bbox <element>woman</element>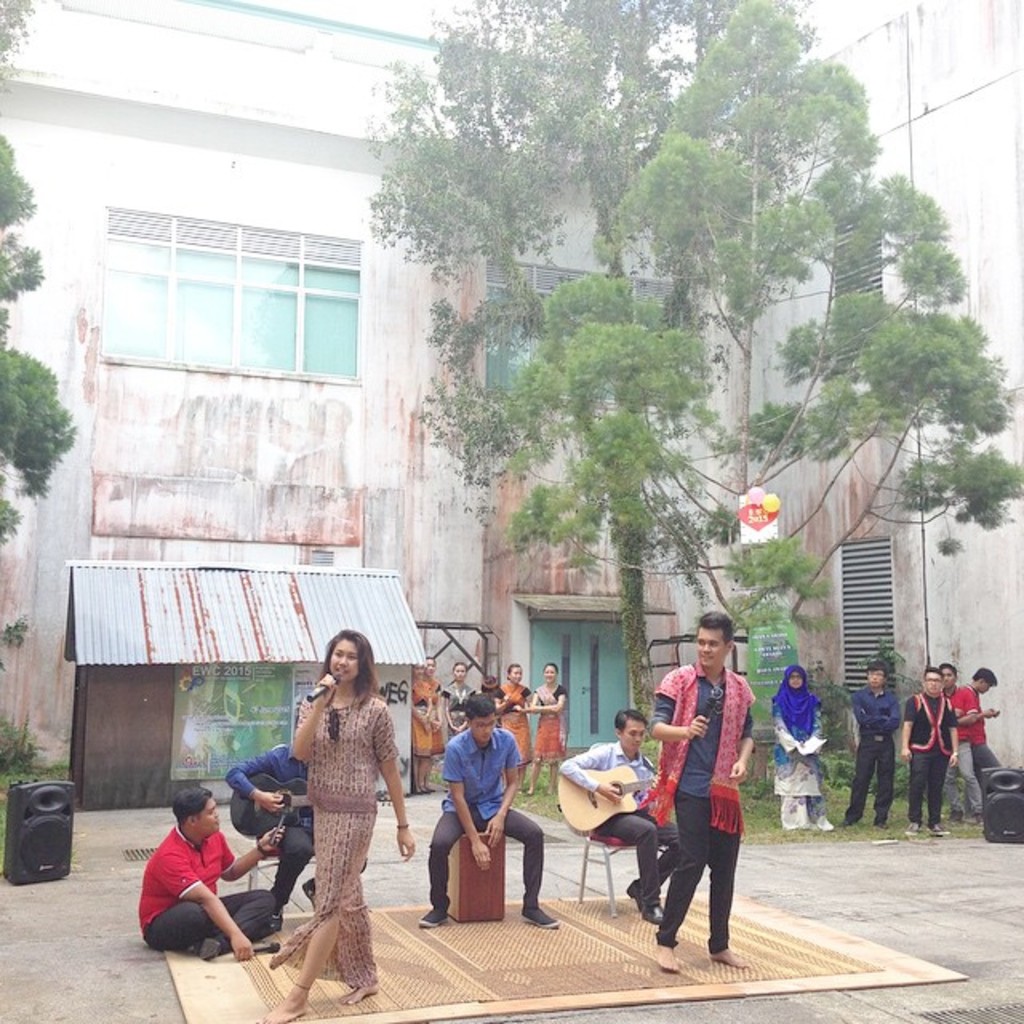
x1=411, y1=664, x2=429, y2=792
